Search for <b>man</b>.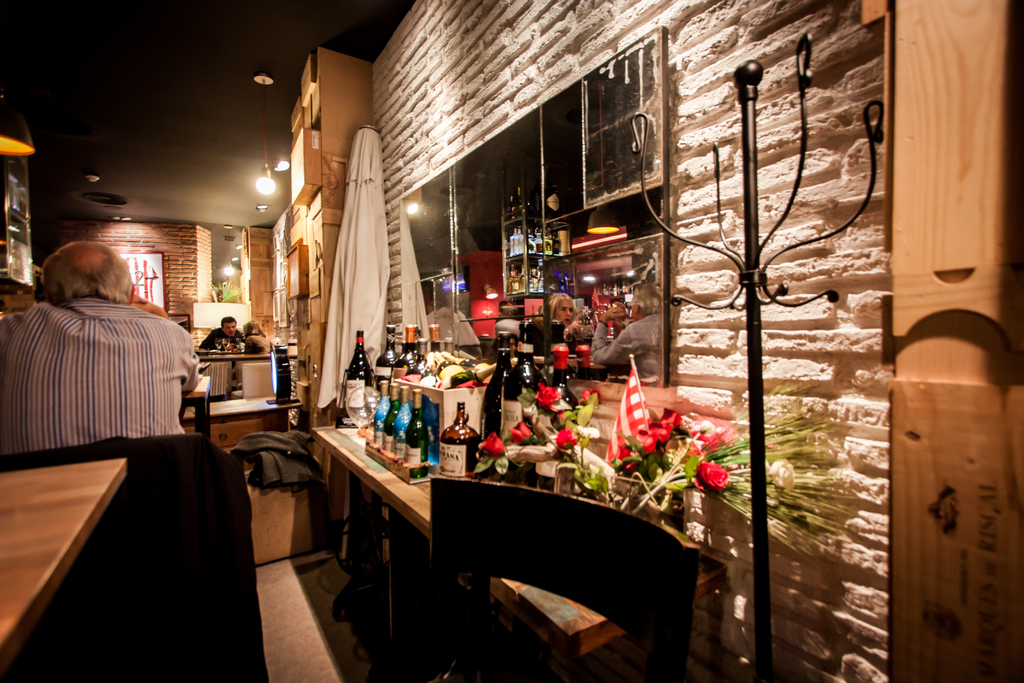
Found at [left=588, top=282, right=661, bottom=379].
